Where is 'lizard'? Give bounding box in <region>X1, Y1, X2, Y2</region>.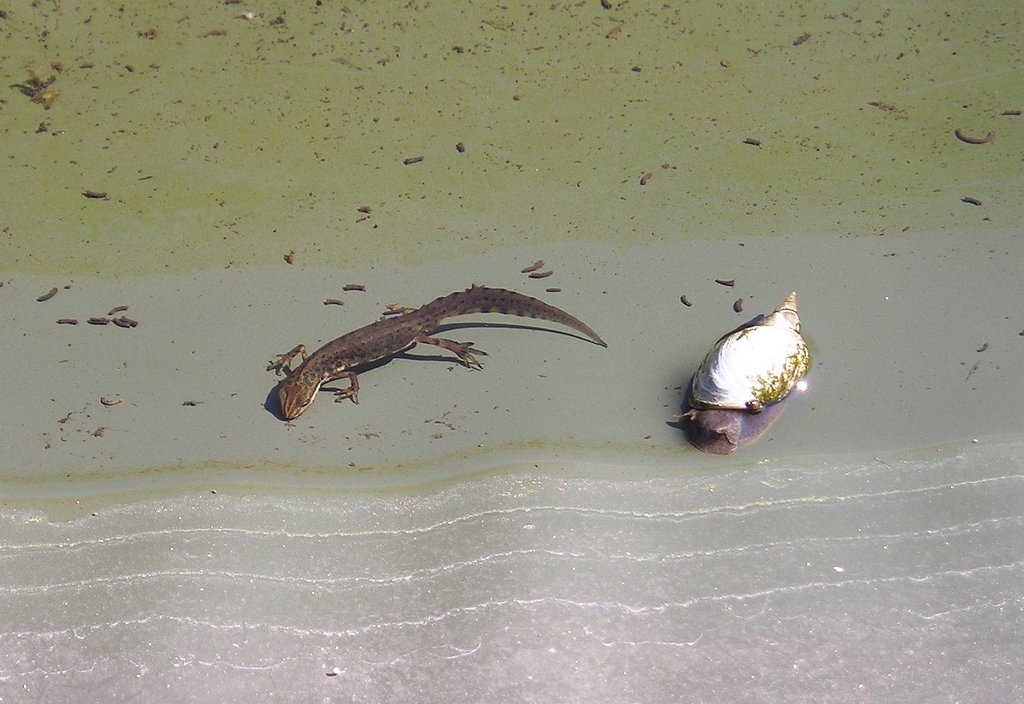
<region>265, 282, 611, 432</region>.
